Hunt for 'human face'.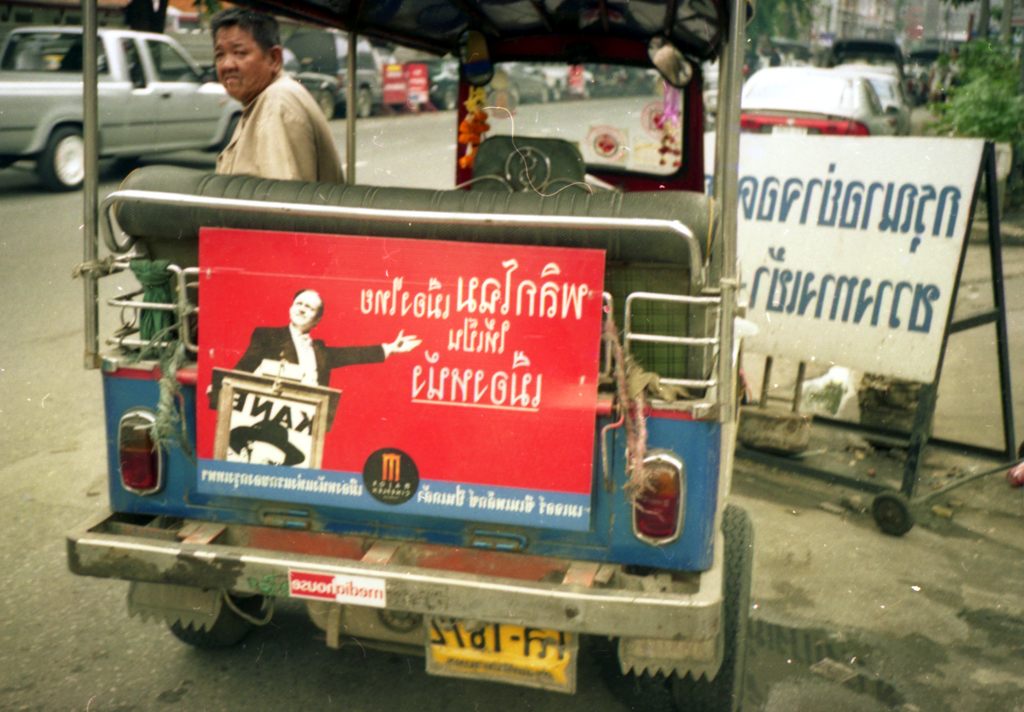
Hunted down at region(210, 24, 273, 100).
